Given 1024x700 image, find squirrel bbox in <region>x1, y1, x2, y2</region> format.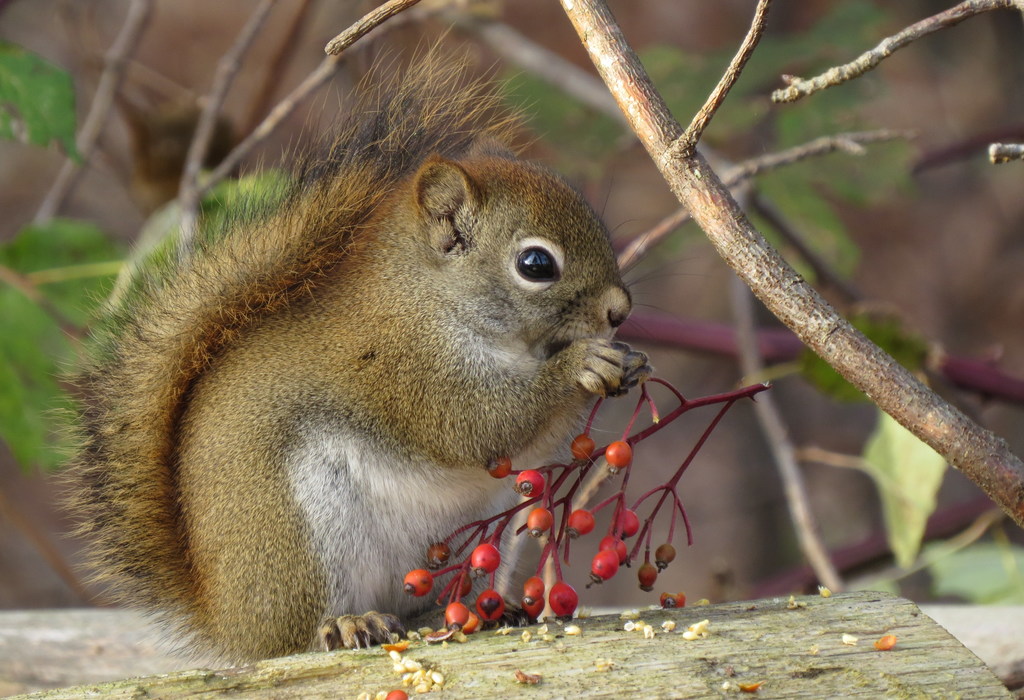
<region>52, 31, 653, 669</region>.
